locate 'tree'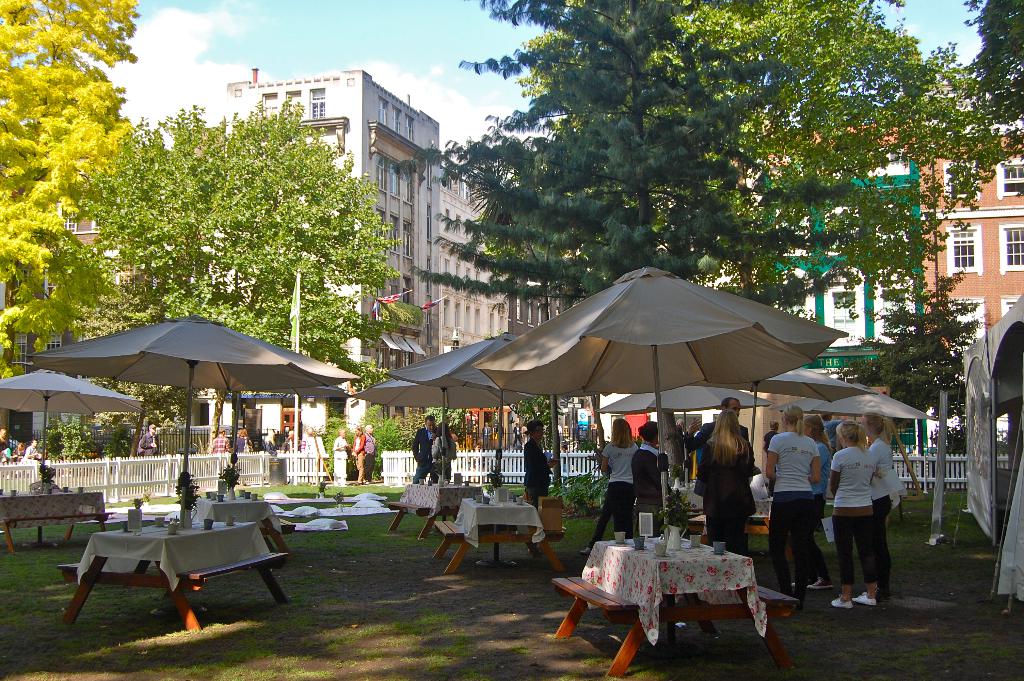
rect(70, 99, 404, 452)
